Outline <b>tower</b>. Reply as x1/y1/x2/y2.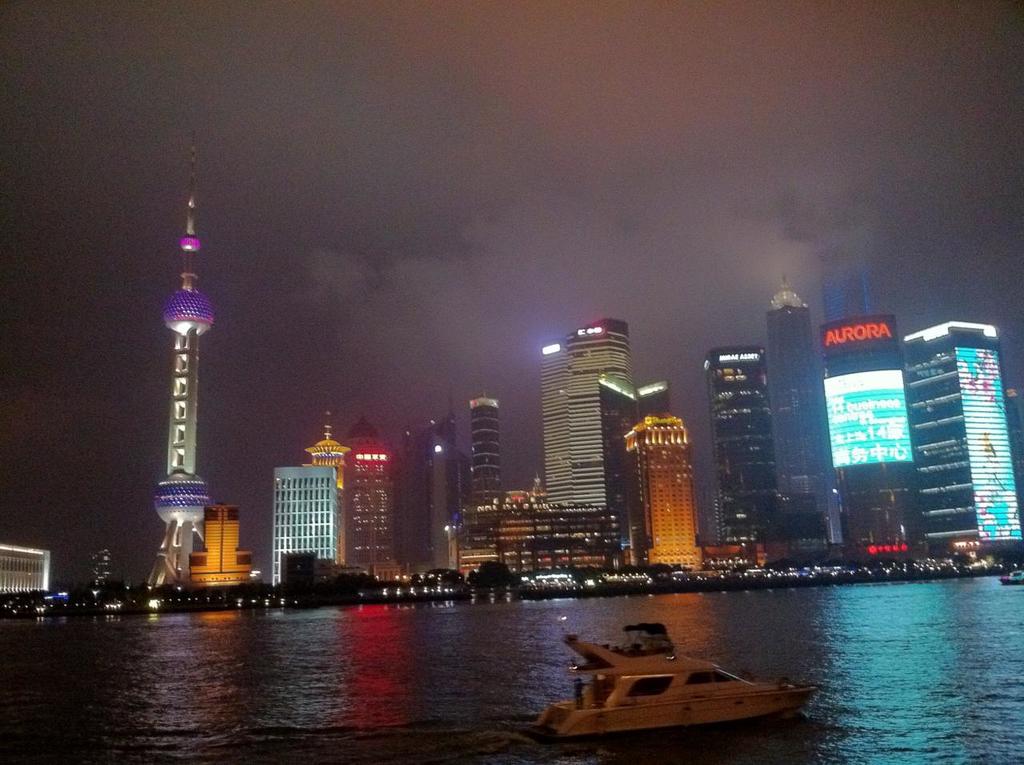
500/489/623/572.
